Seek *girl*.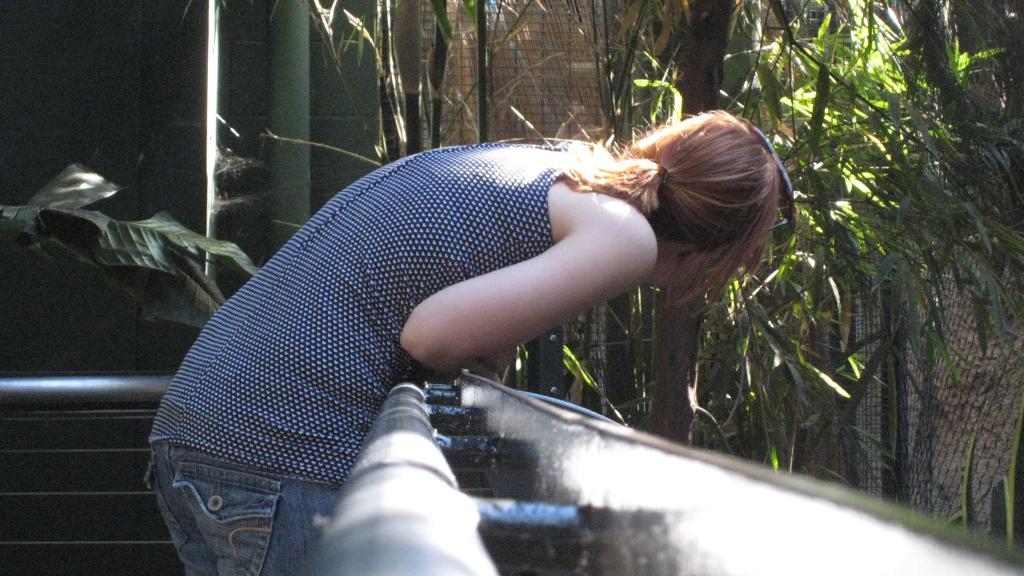
Rect(147, 107, 796, 575).
